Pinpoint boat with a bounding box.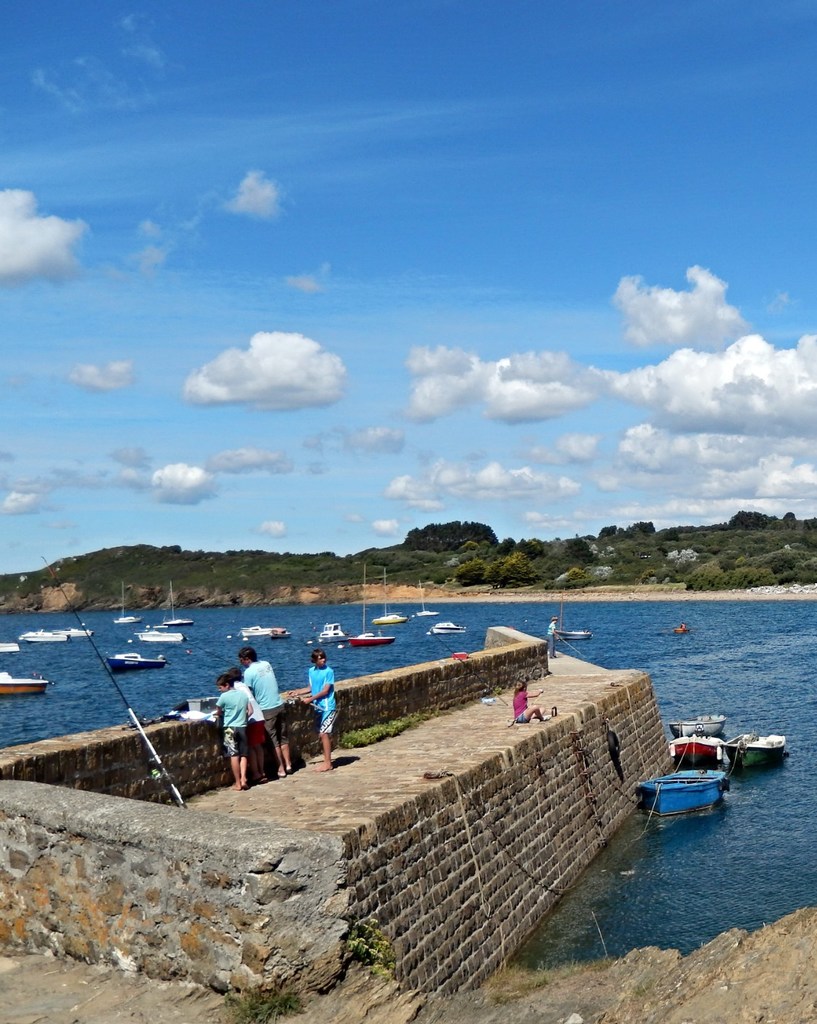
bbox=[110, 578, 140, 625].
